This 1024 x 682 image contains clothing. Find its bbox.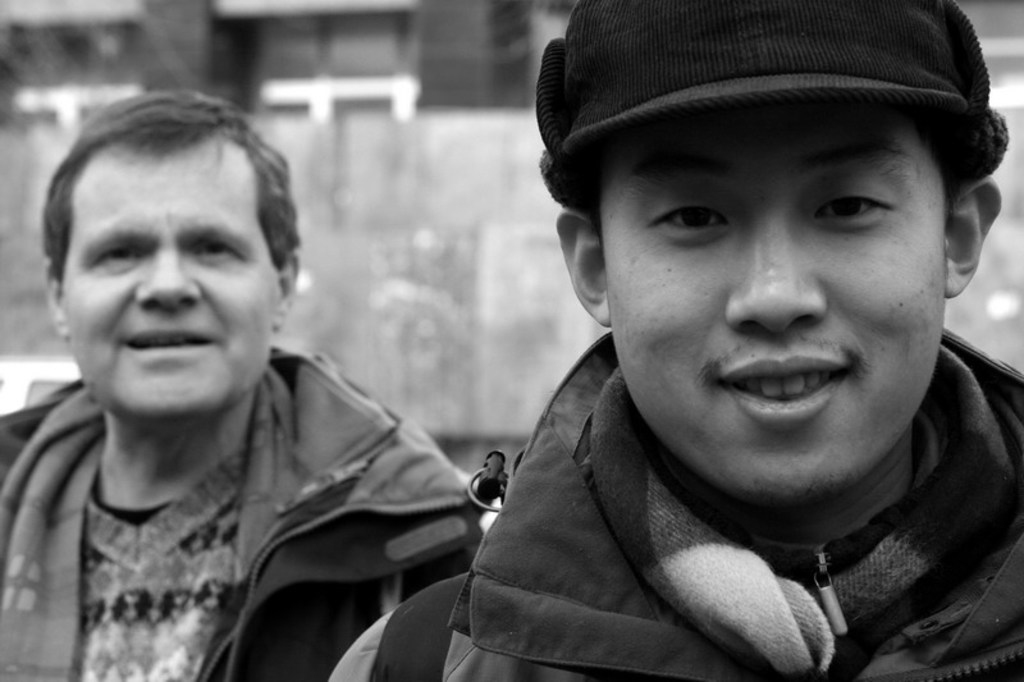
detection(4, 338, 499, 681).
